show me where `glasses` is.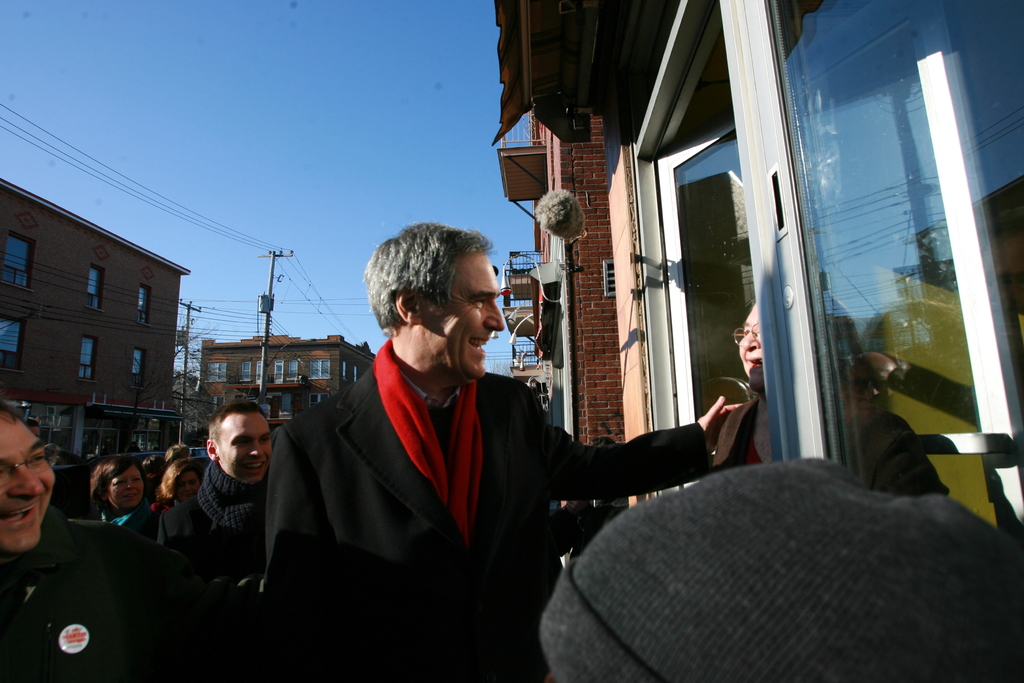
`glasses` is at box(0, 440, 61, 485).
